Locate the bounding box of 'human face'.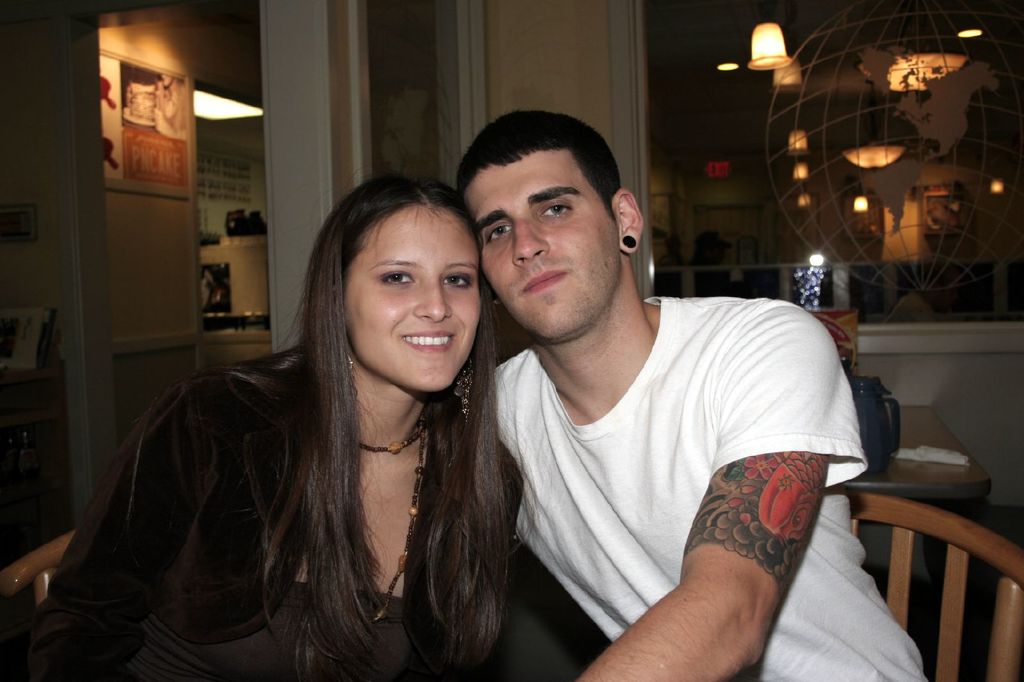
Bounding box: (left=456, top=153, right=616, bottom=338).
